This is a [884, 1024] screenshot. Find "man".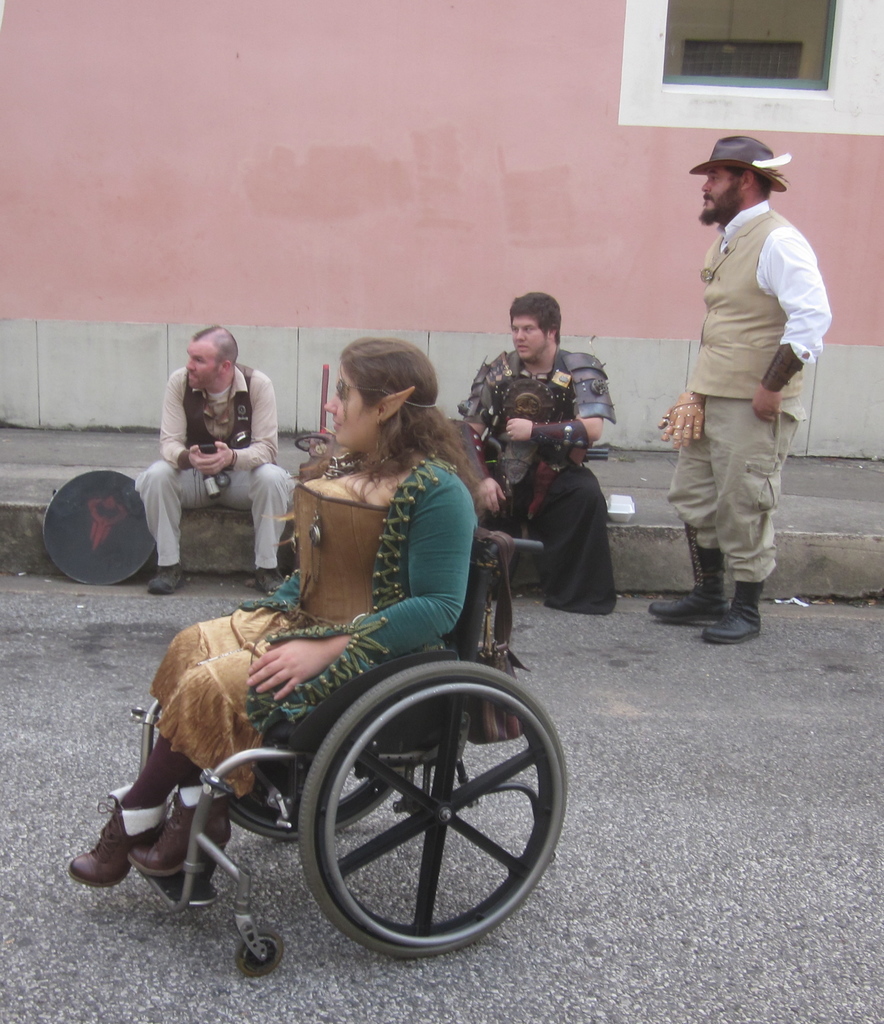
Bounding box: [140,333,294,573].
